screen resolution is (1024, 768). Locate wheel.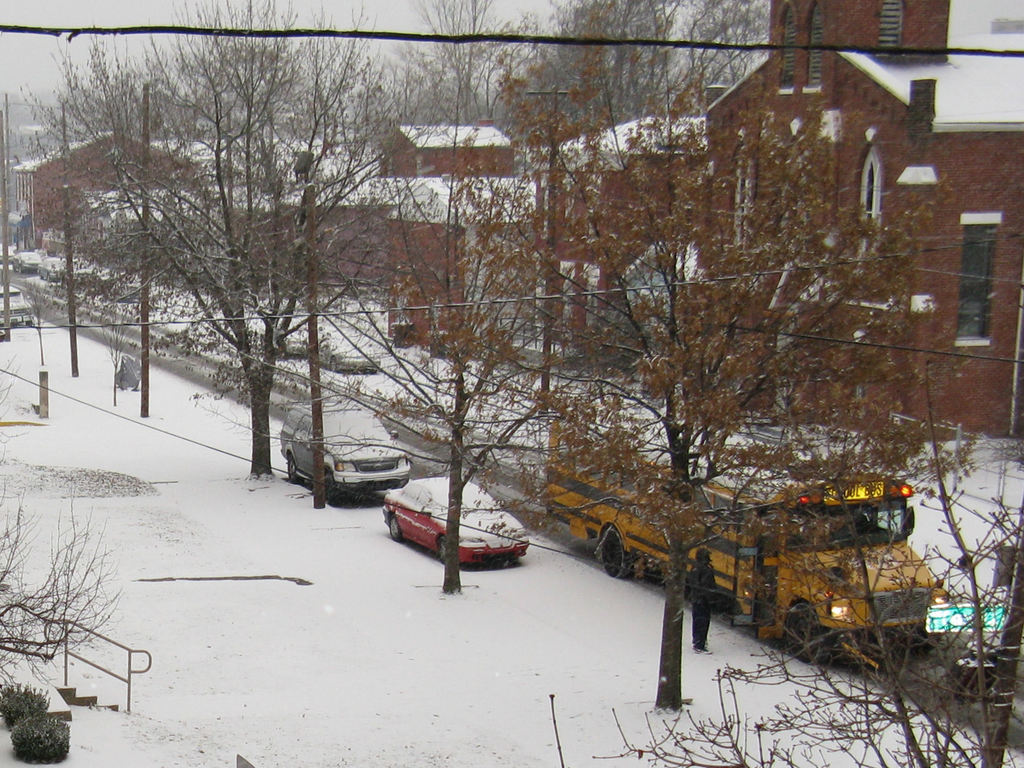
440 537 449 563.
